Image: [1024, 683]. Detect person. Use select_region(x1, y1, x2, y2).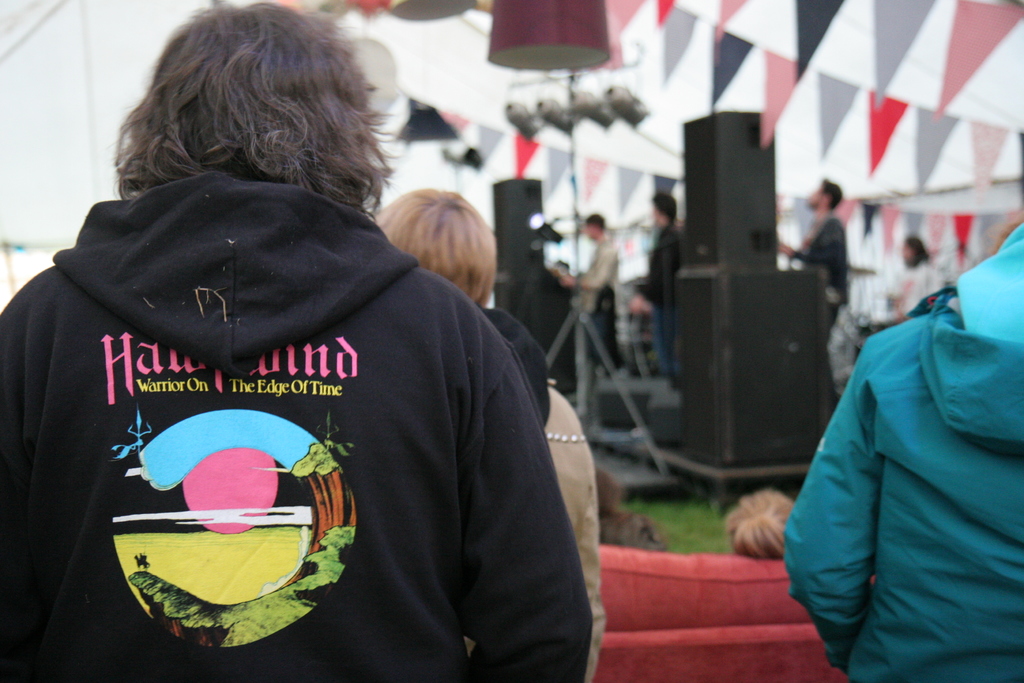
select_region(550, 210, 641, 393).
